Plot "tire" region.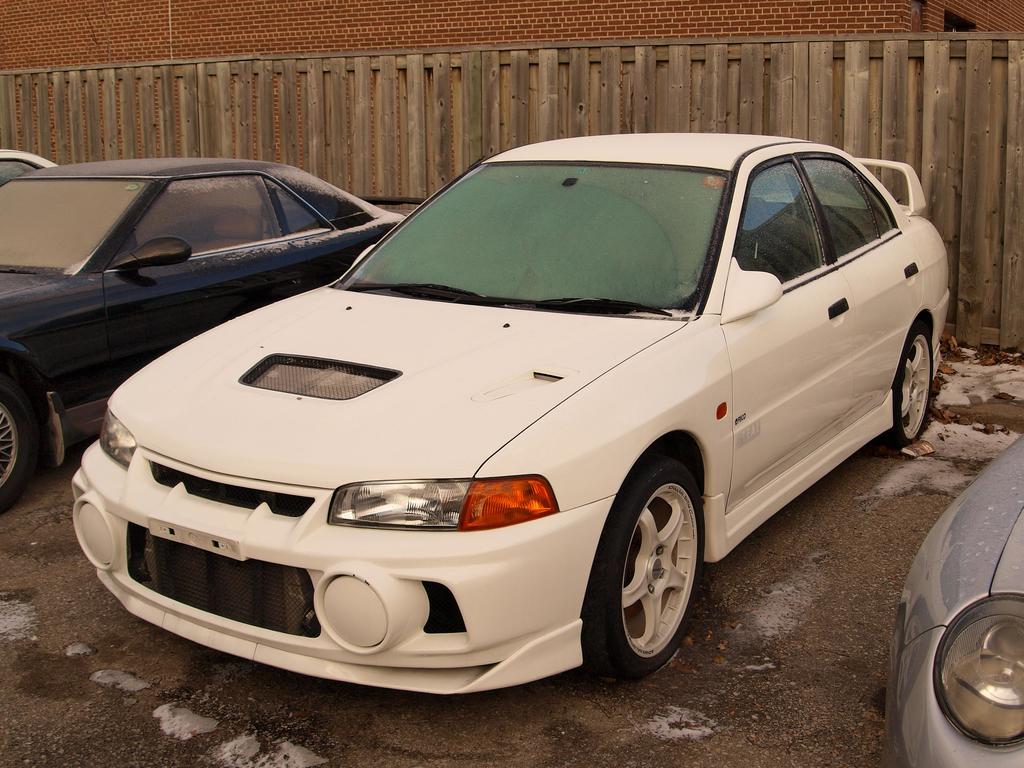
Plotted at {"left": 582, "top": 441, "right": 707, "bottom": 689}.
